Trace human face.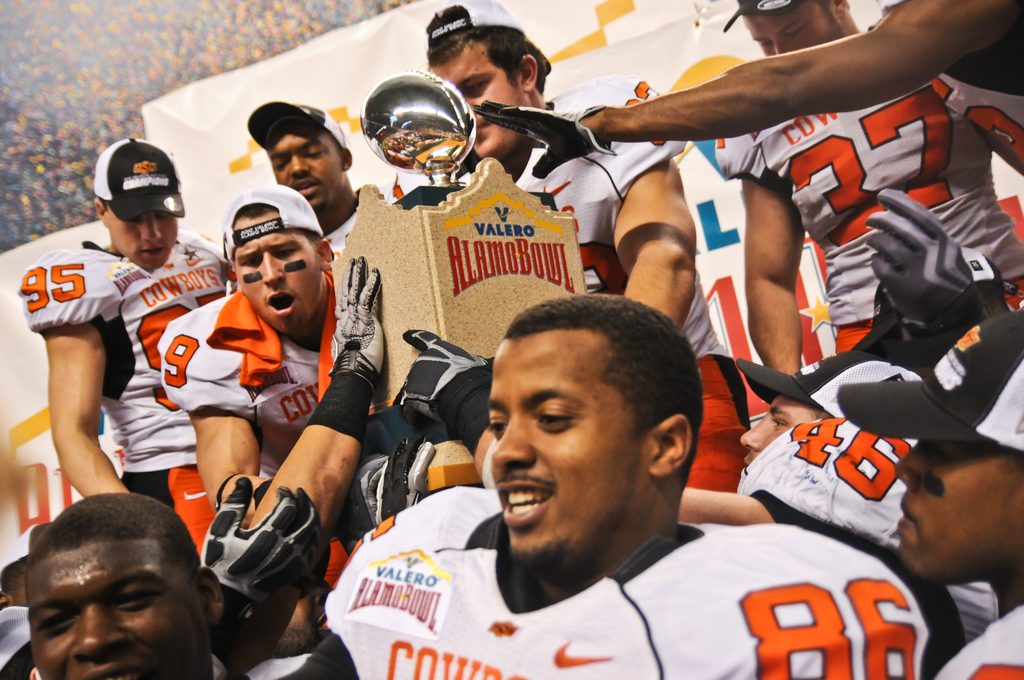
Traced to pyautogui.locateOnScreen(740, 0, 846, 57).
